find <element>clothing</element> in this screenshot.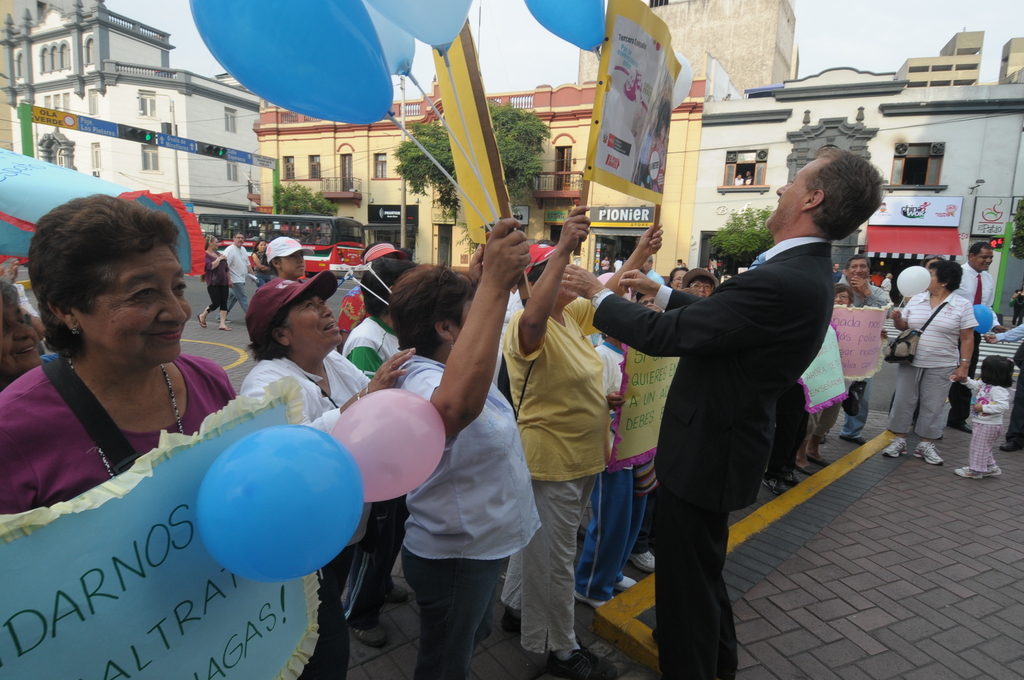
The bounding box for <element>clothing</element> is box=[202, 248, 231, 309].
